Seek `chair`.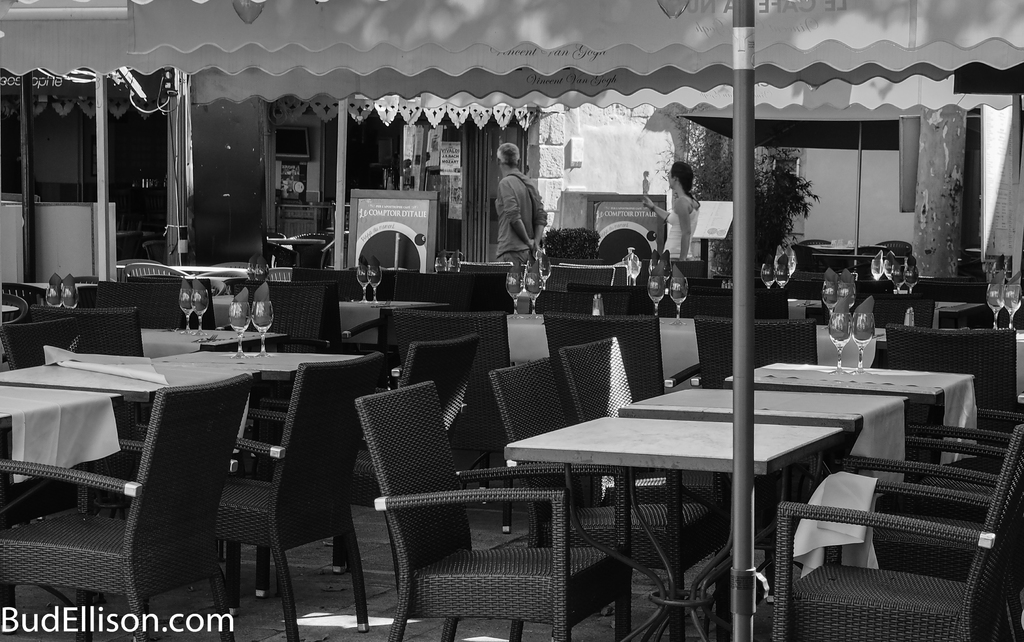
[353,379,636,638].
